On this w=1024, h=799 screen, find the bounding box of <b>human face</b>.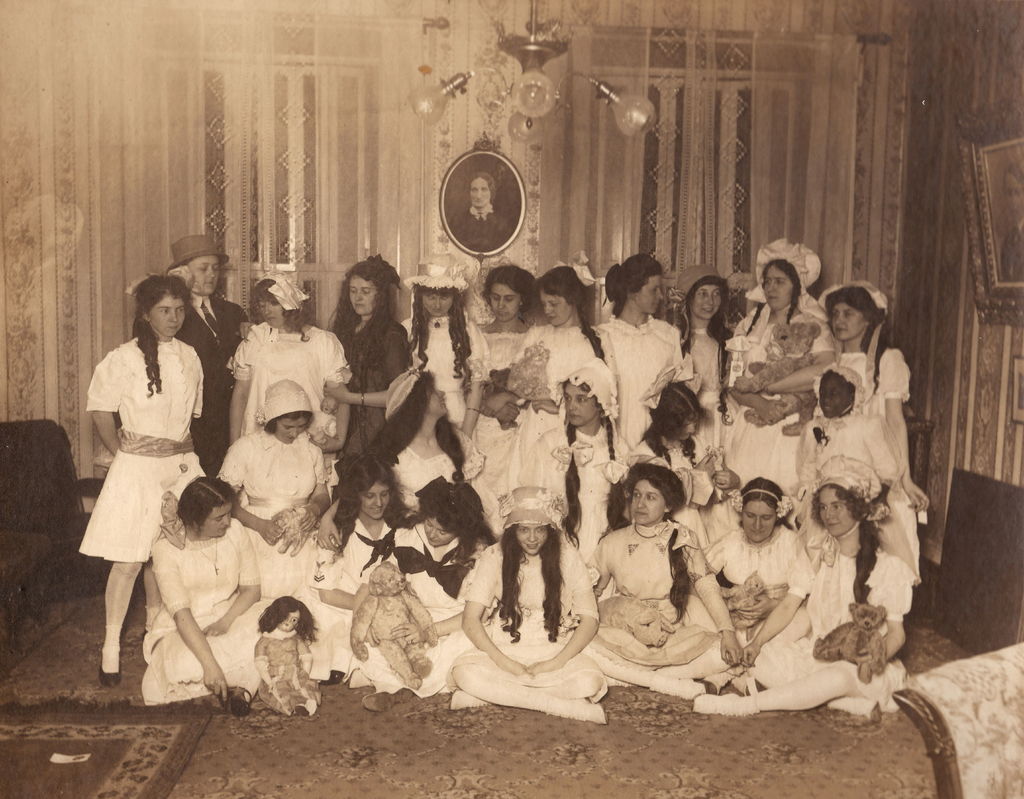
Bounding box: (278, 414, 308, 438).
